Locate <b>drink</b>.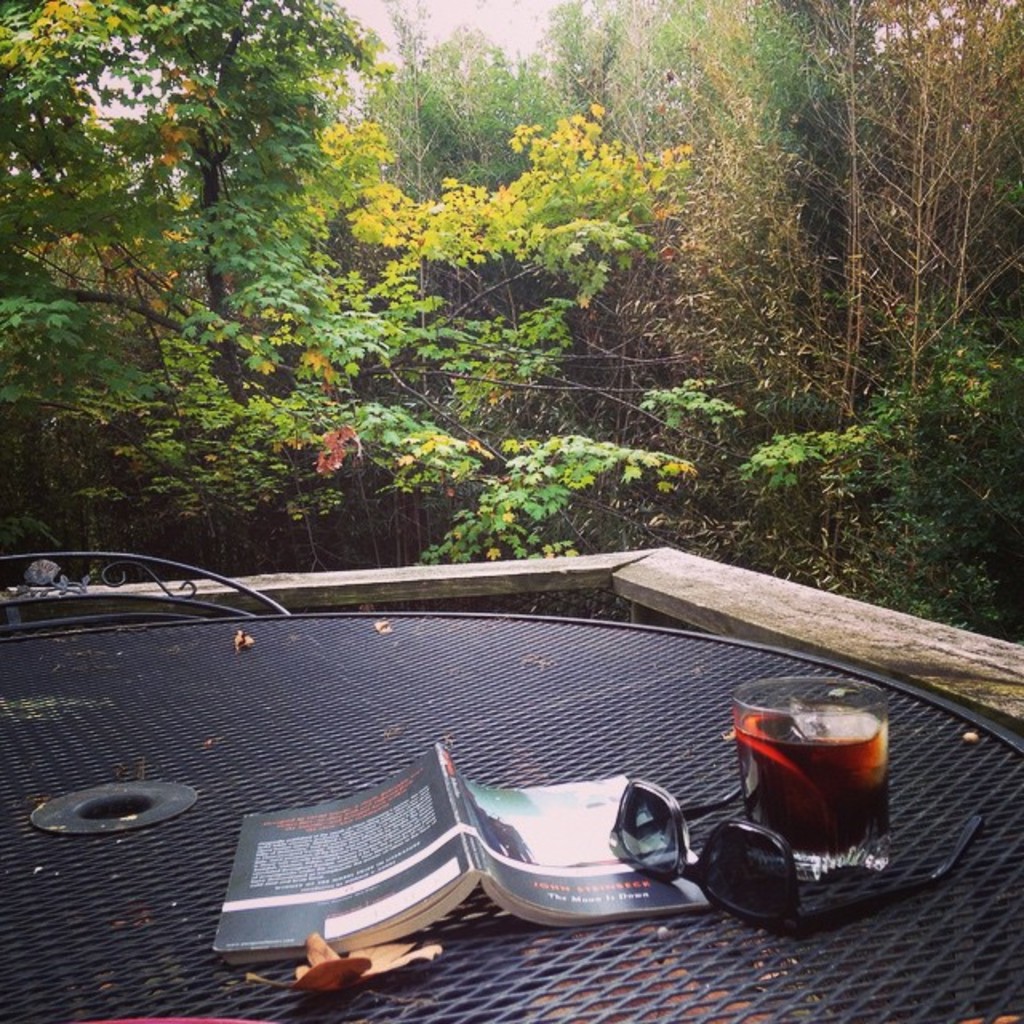
Bounding box: 741, 710, 902, 902.
